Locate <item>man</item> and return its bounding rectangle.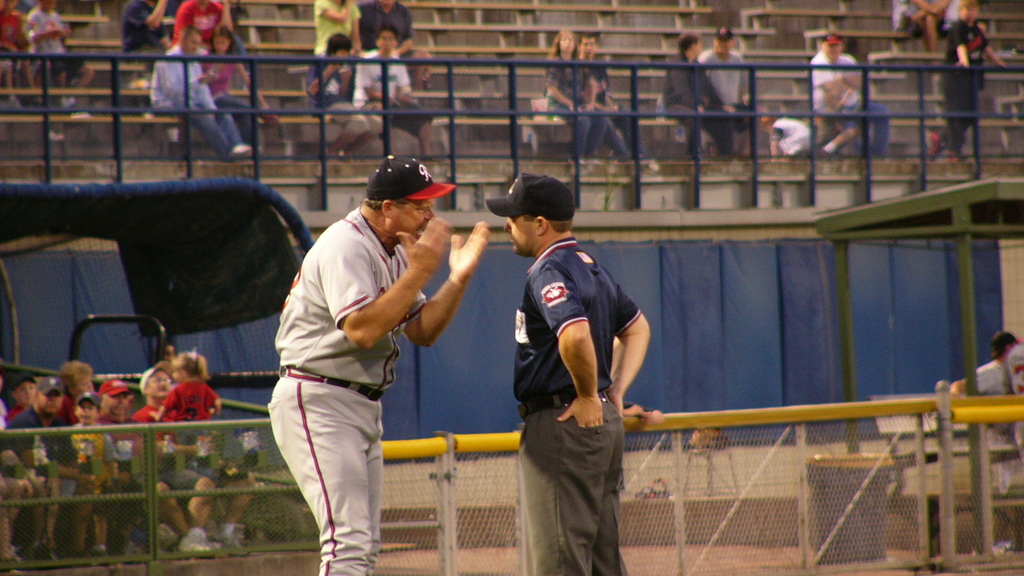
pyautogui.locateOnScreen(808, 28, 888, 159).
